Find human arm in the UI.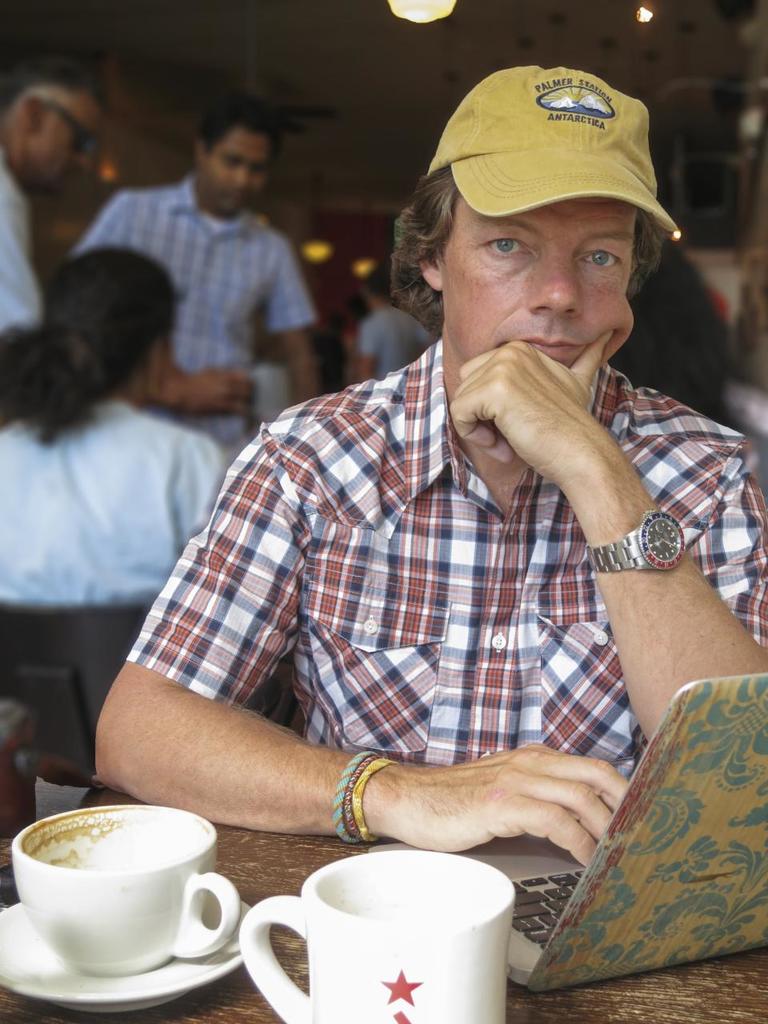
UI element at (255, 235, 330, 388).
